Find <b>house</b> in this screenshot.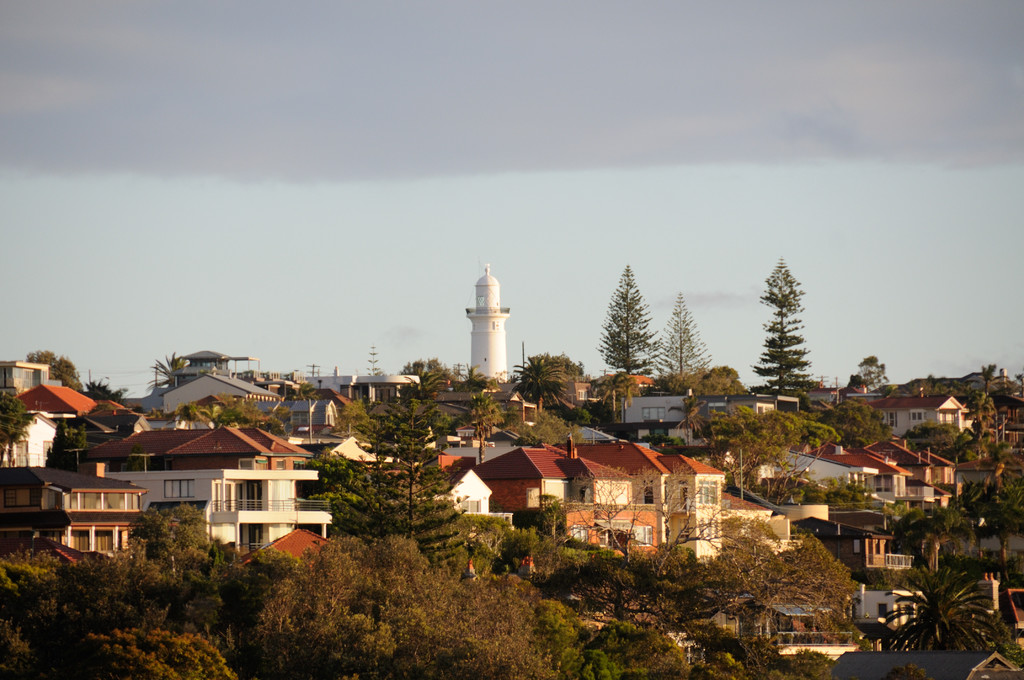
The bounding box for <b>house</b> is [703, 393, 775, 450].
